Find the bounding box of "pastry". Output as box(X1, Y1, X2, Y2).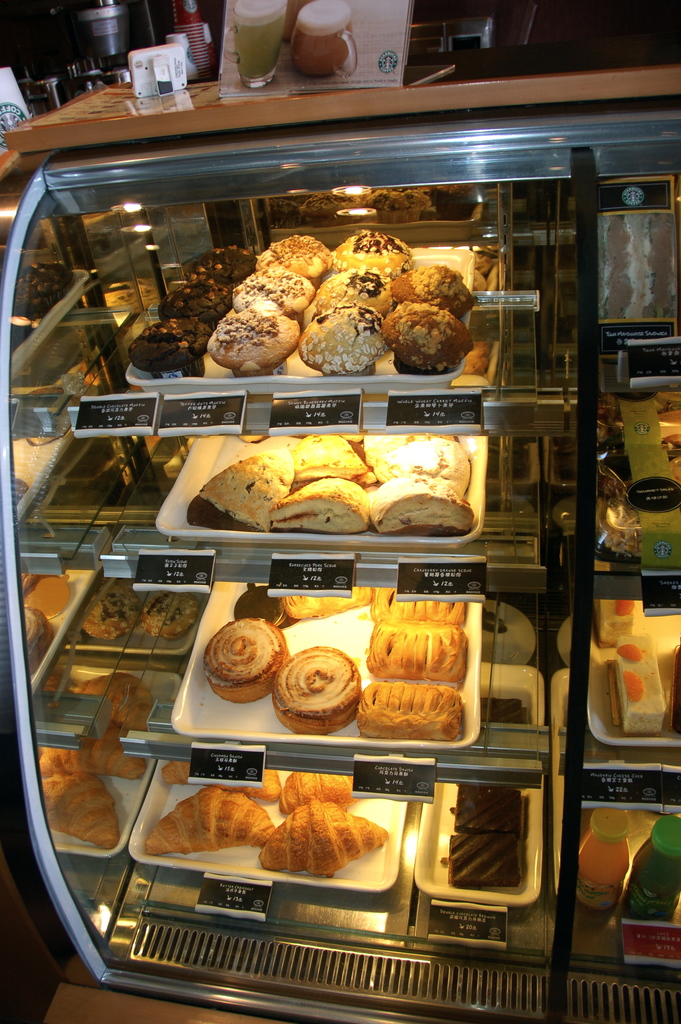
box(602, 596, 641, 645).
